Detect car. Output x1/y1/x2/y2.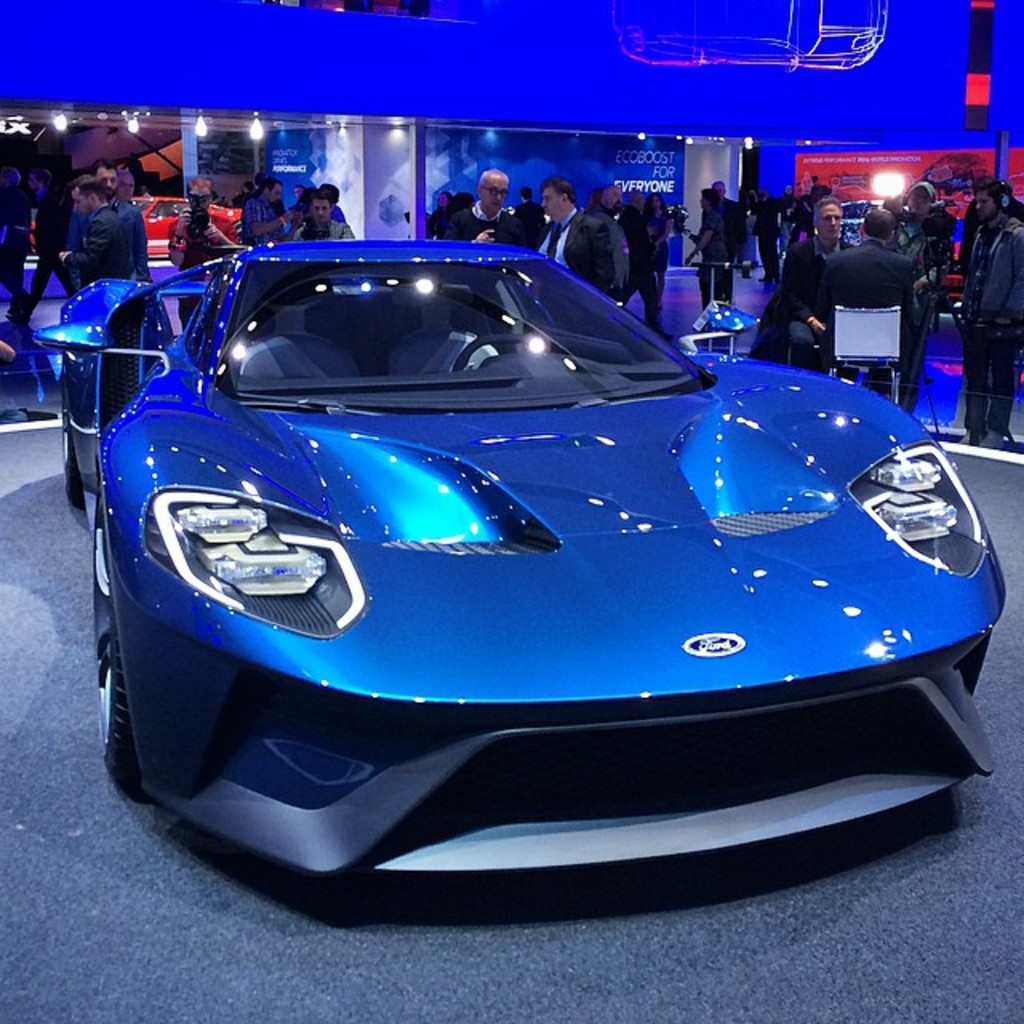
936/174/1022/302.
